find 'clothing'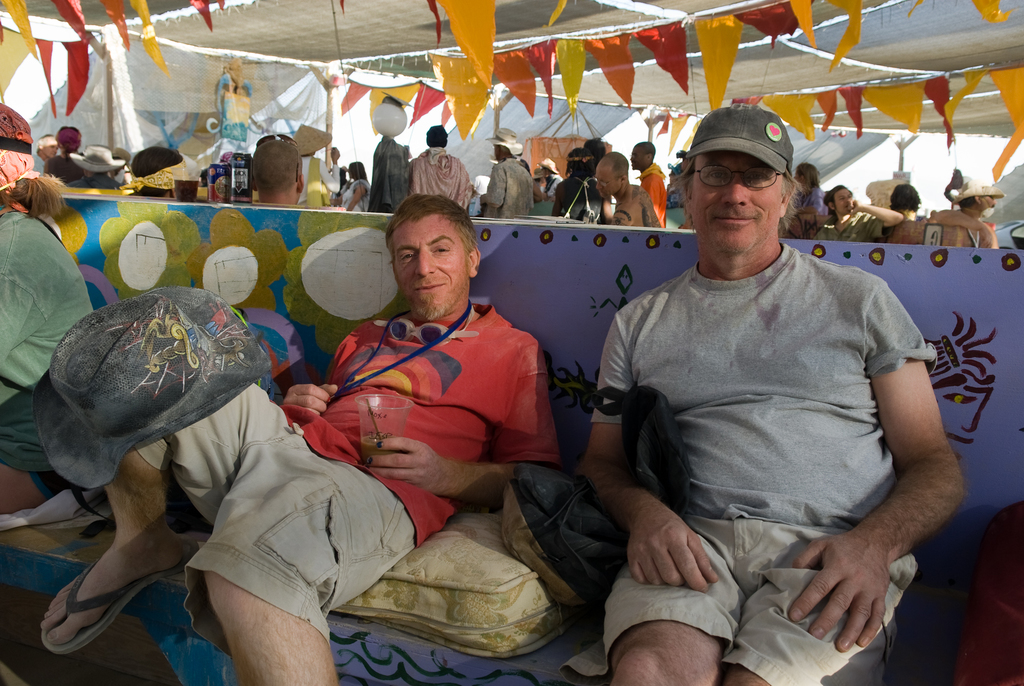
{"left": 123, "top": 370, "right": 414, "bottom": 639}
